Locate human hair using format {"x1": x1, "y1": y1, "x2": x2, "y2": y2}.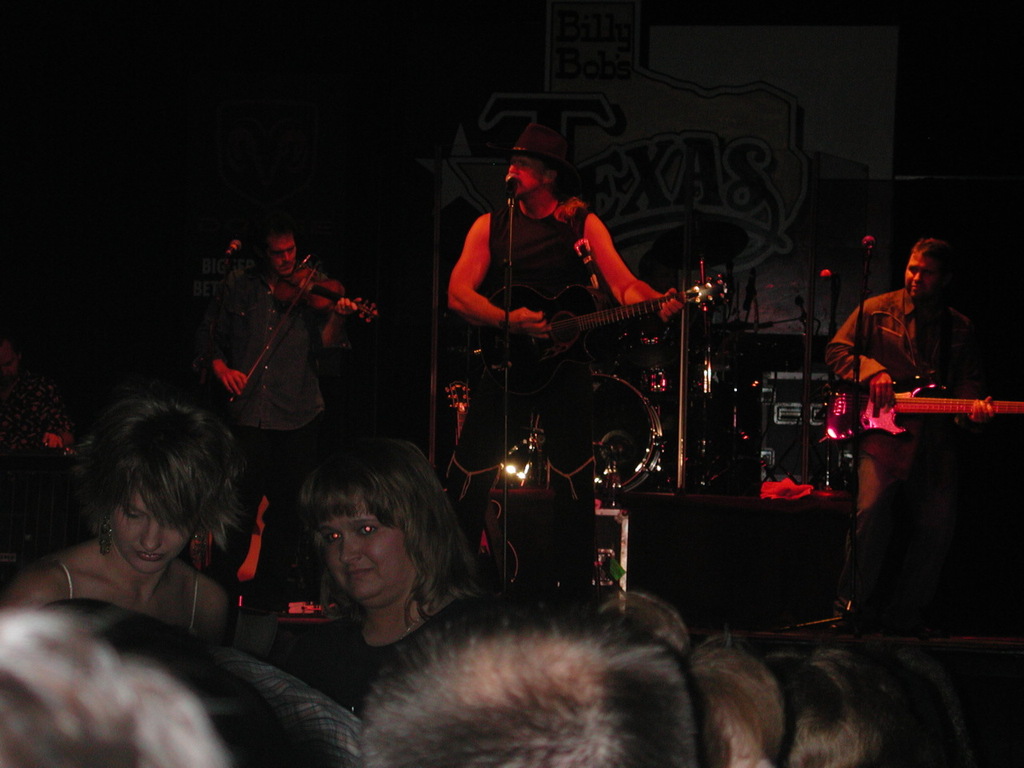
{"x1": 598, "y1": 598, "x2": 782, "y2": 767}.
